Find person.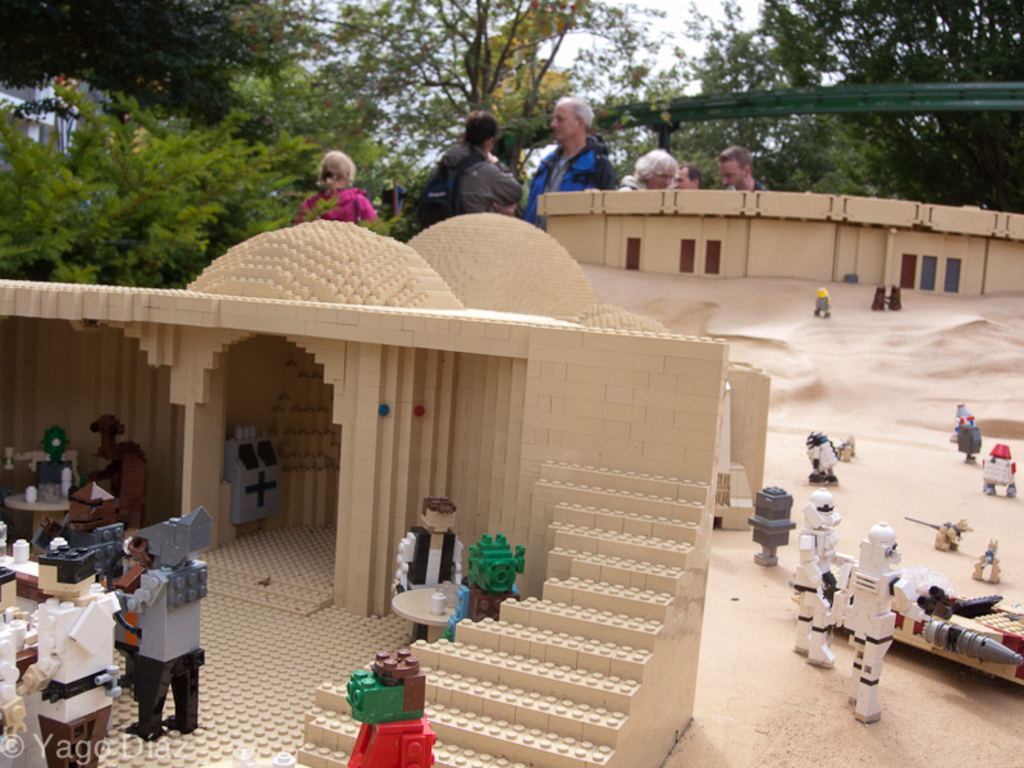
621, 145, 676, 193.
